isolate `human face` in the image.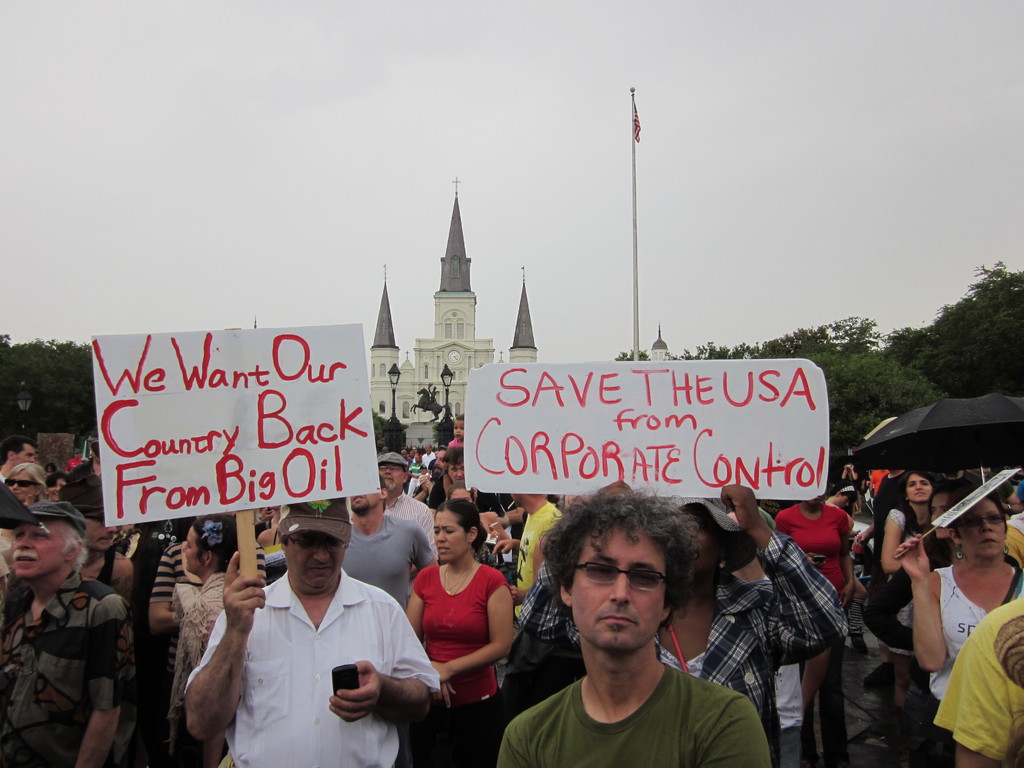
Isolated region: 348 489 383 513.
